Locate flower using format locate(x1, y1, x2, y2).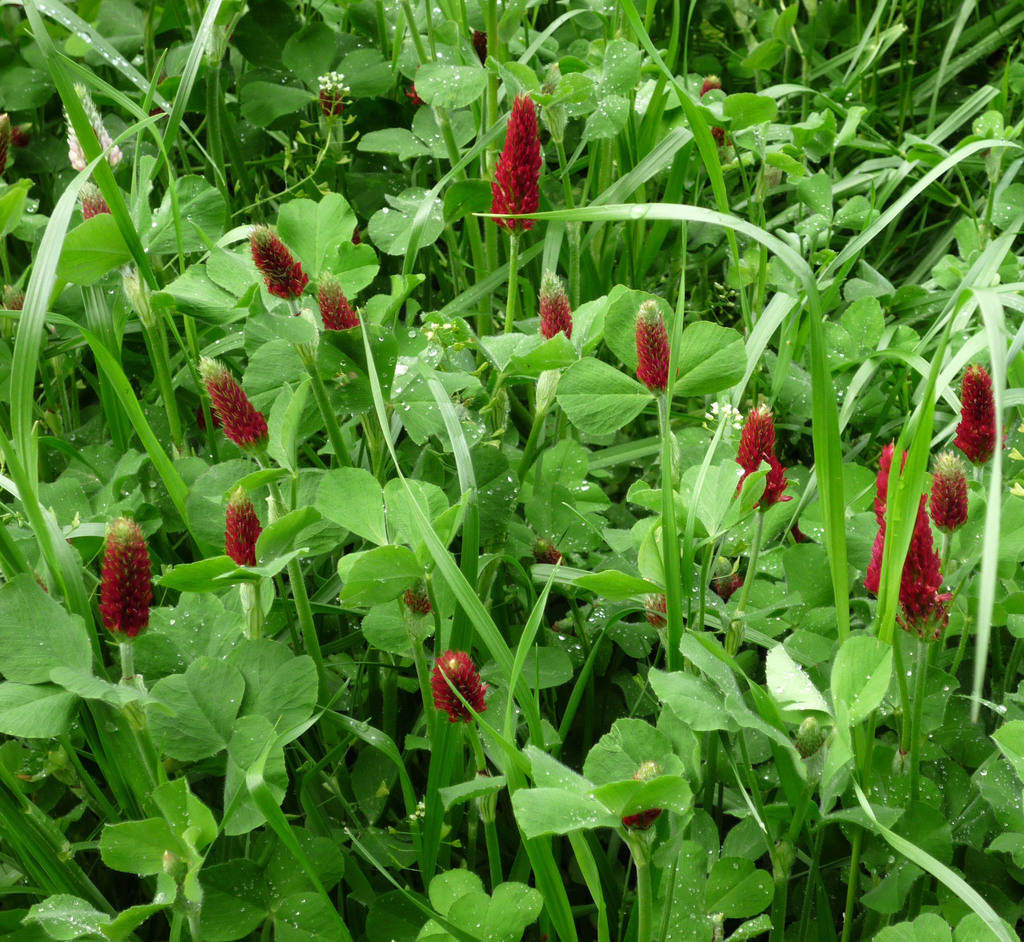
locate(865, 439, 946, 637).
